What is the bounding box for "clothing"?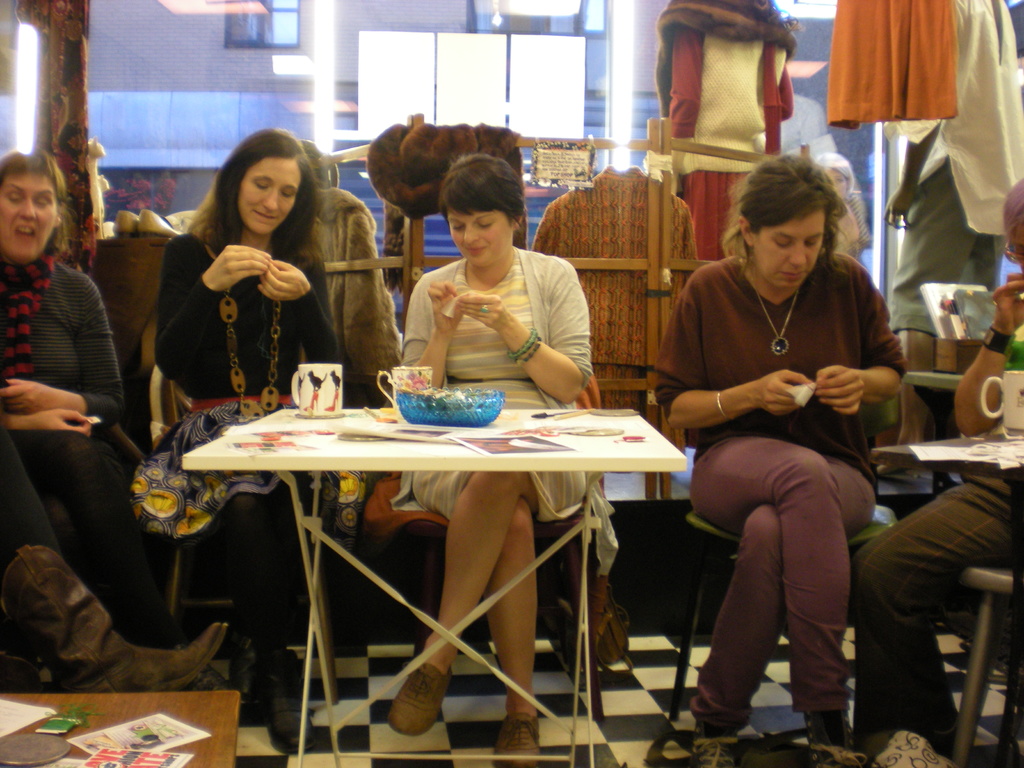
<bbox>0, 250, 171, 650</bbox>.
